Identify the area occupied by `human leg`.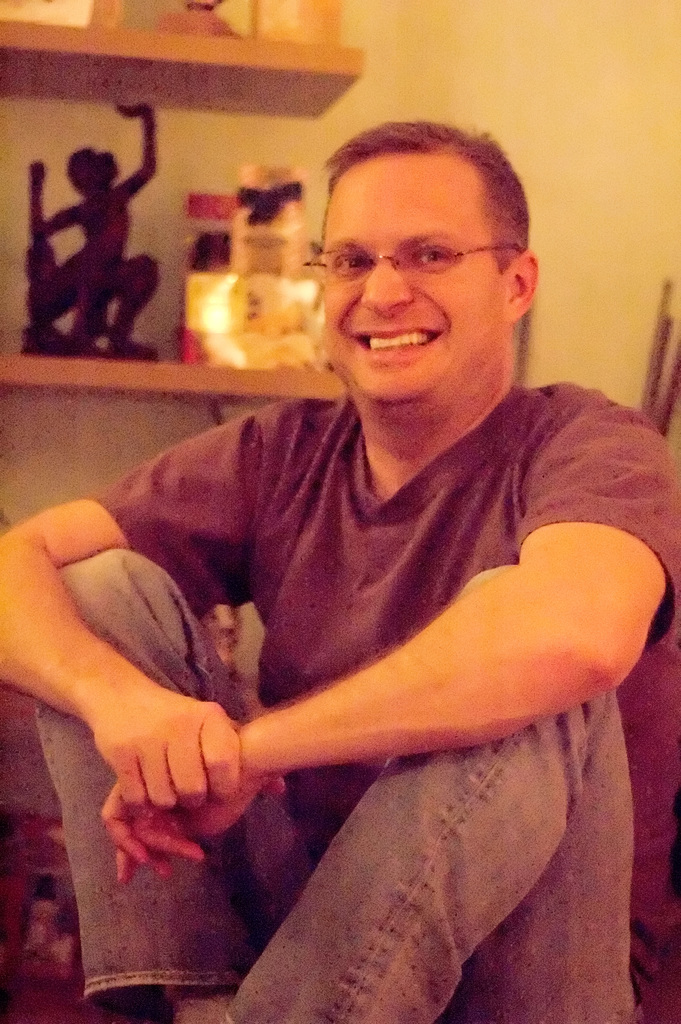
Area: pyautogui.locateOnScreen(31, 554, 282, 1023).
